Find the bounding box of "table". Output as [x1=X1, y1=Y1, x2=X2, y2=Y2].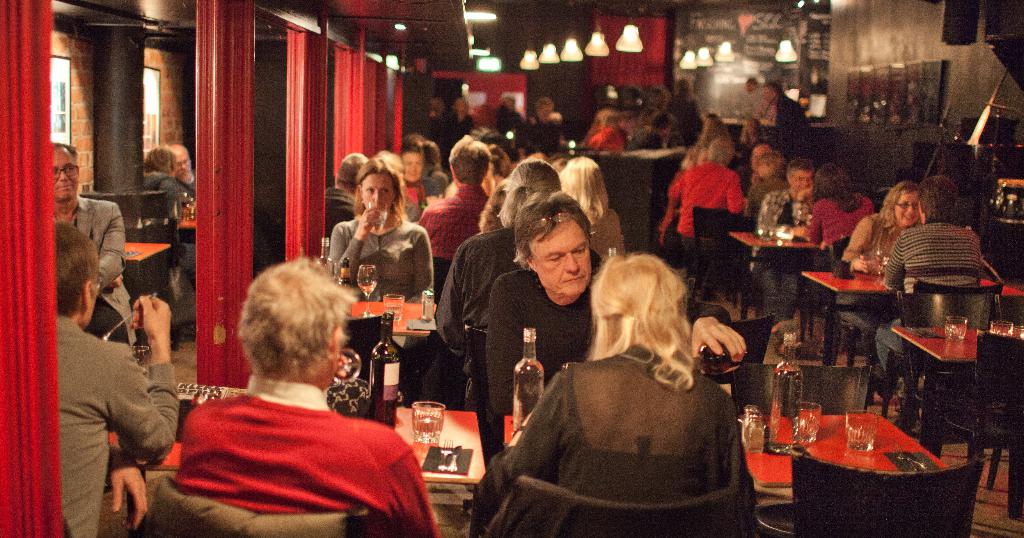
[x1=116, y1=230, x2=175, y2=305].
